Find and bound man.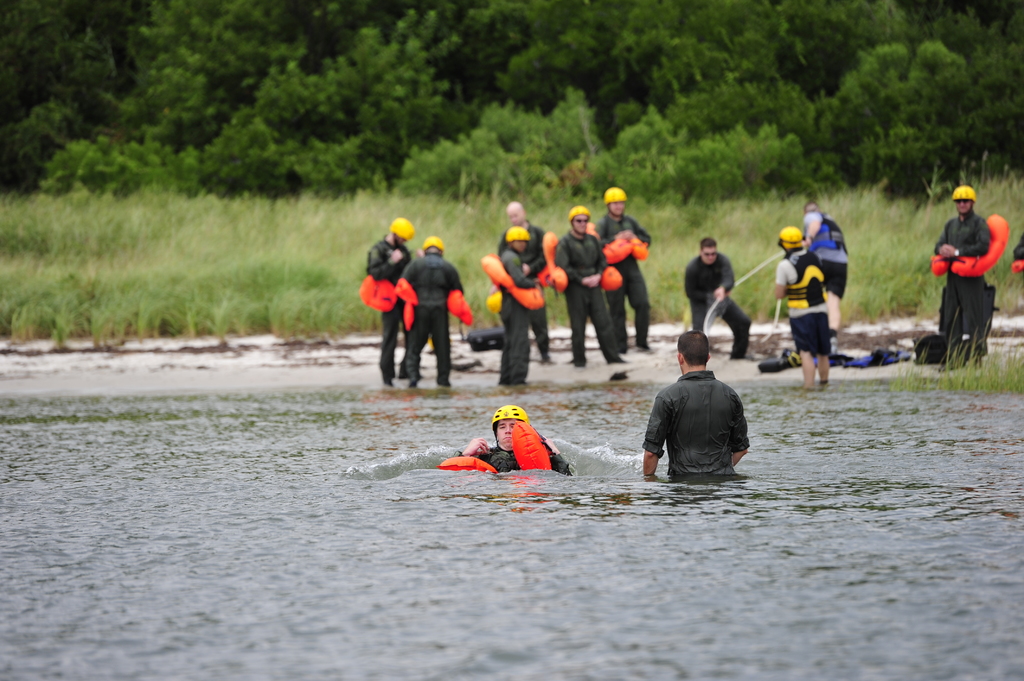
Bound: region(806, 205, 845, 361).
